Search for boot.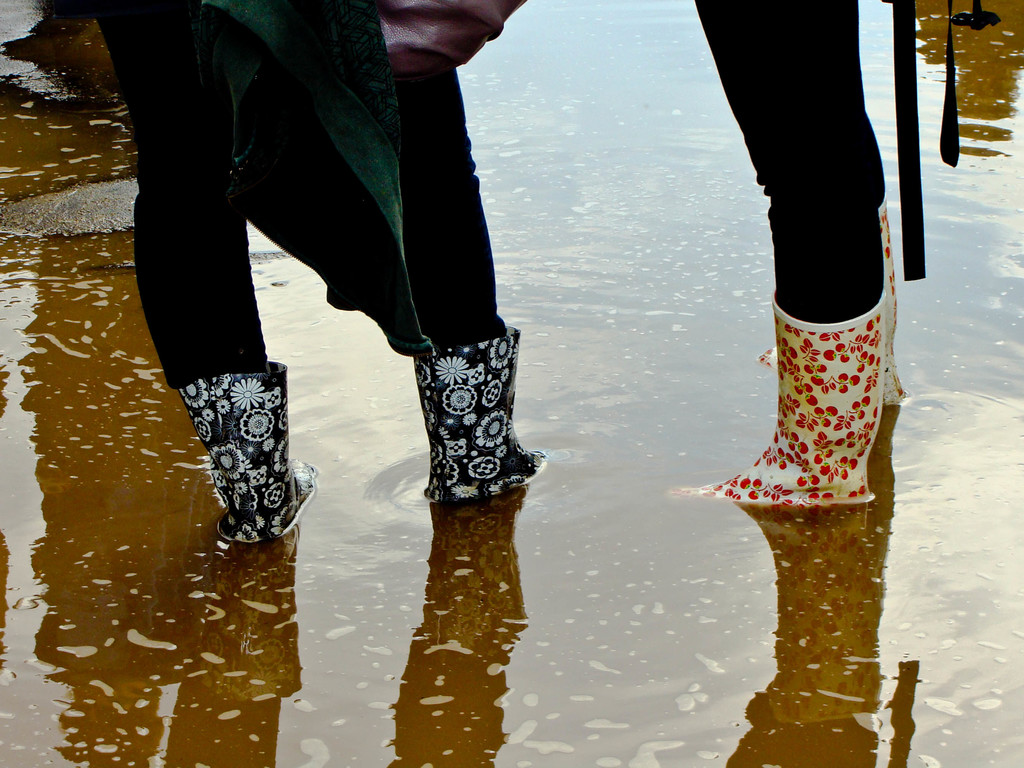
Found at 675 291 886 512.
